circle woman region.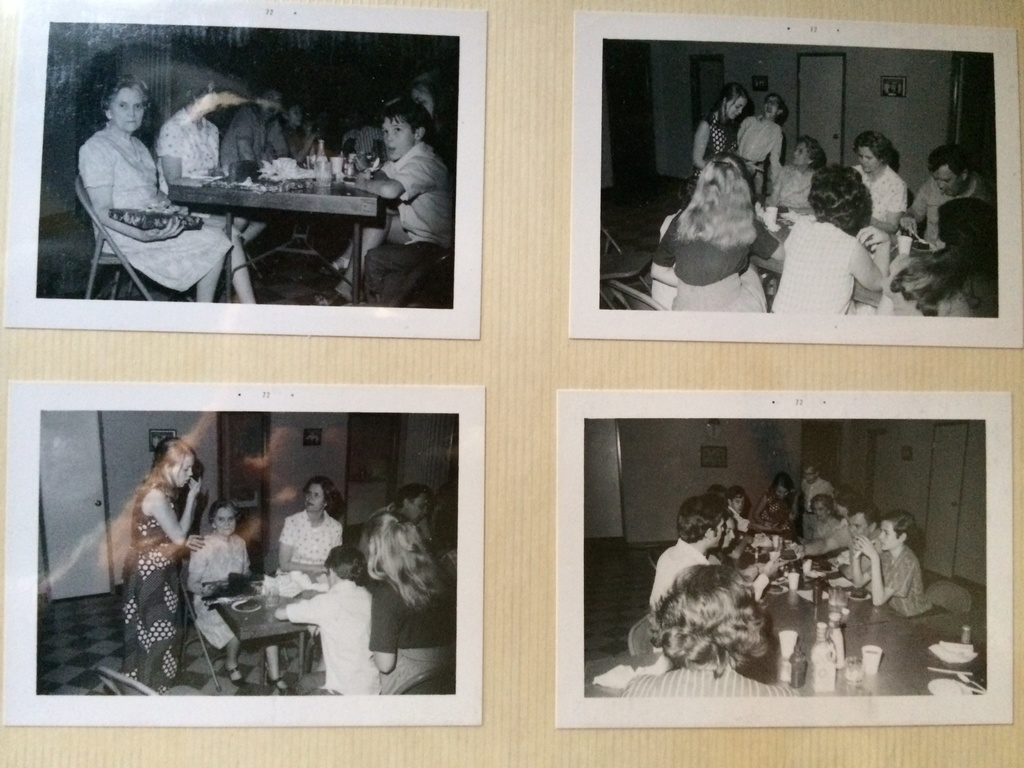
Region: locate(808, 501, 842, 542).
